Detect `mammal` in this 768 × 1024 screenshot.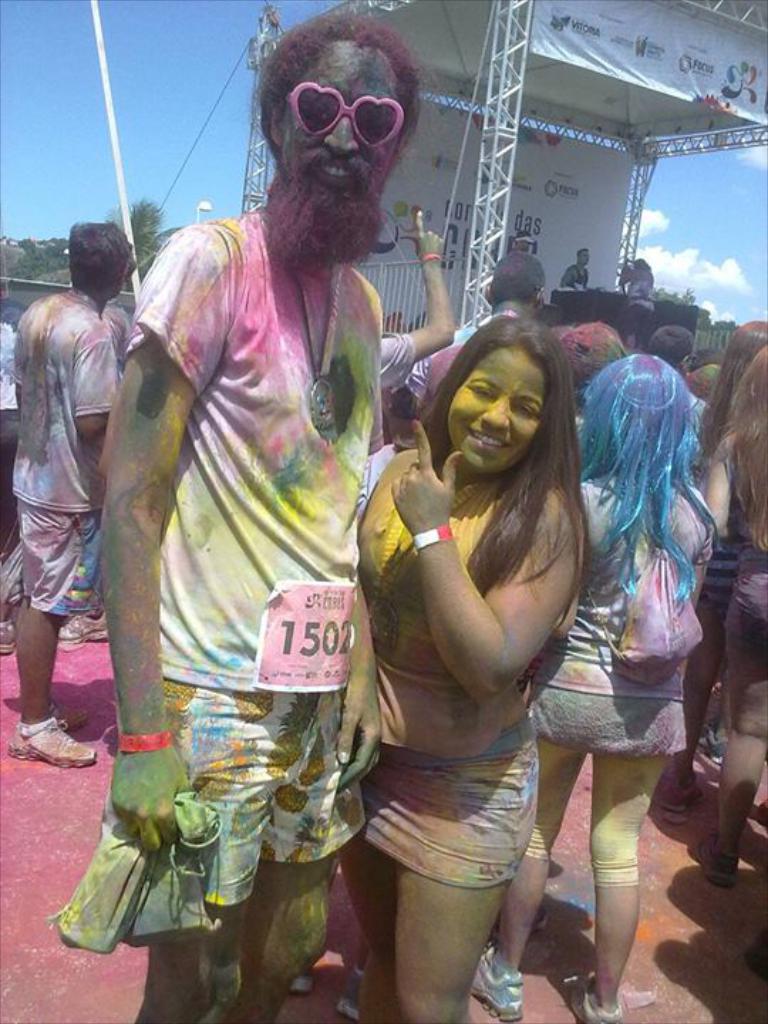
Detection: bbox=(101, 73, 489, 953).
